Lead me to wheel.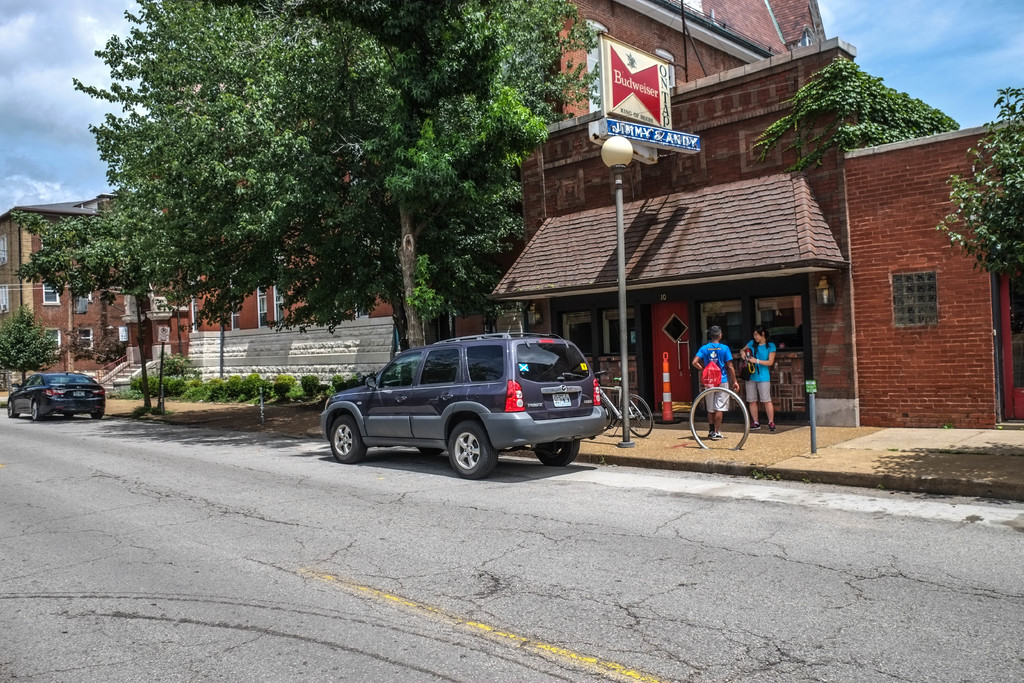
Lead to crop(63, 414, 74, 418).
